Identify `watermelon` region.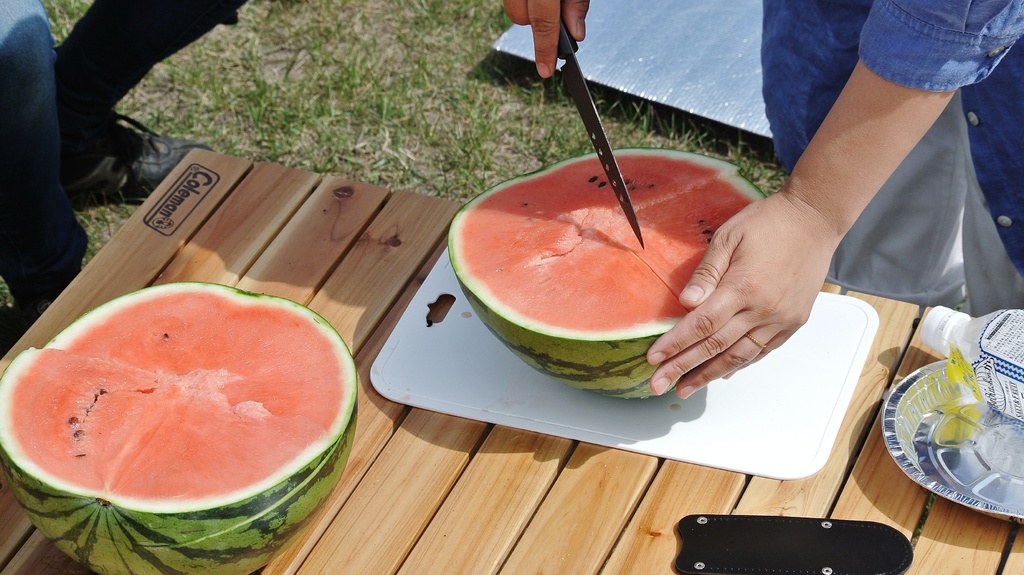
Region: [0, 282, 358, 574].
